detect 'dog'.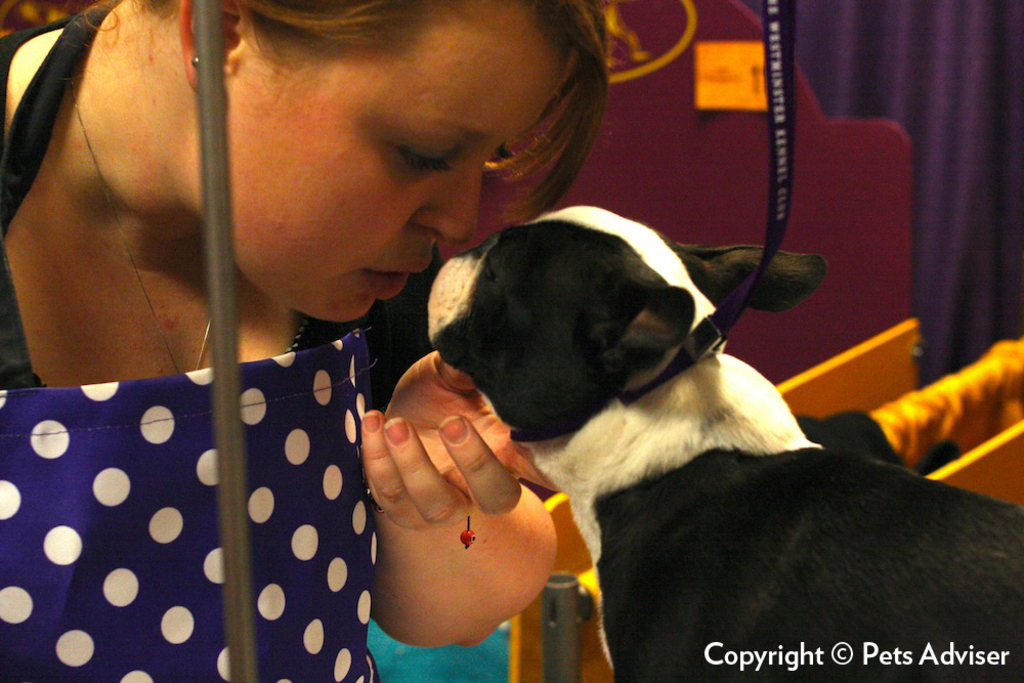
Detected at box=[428, 204, 1023, 682].
